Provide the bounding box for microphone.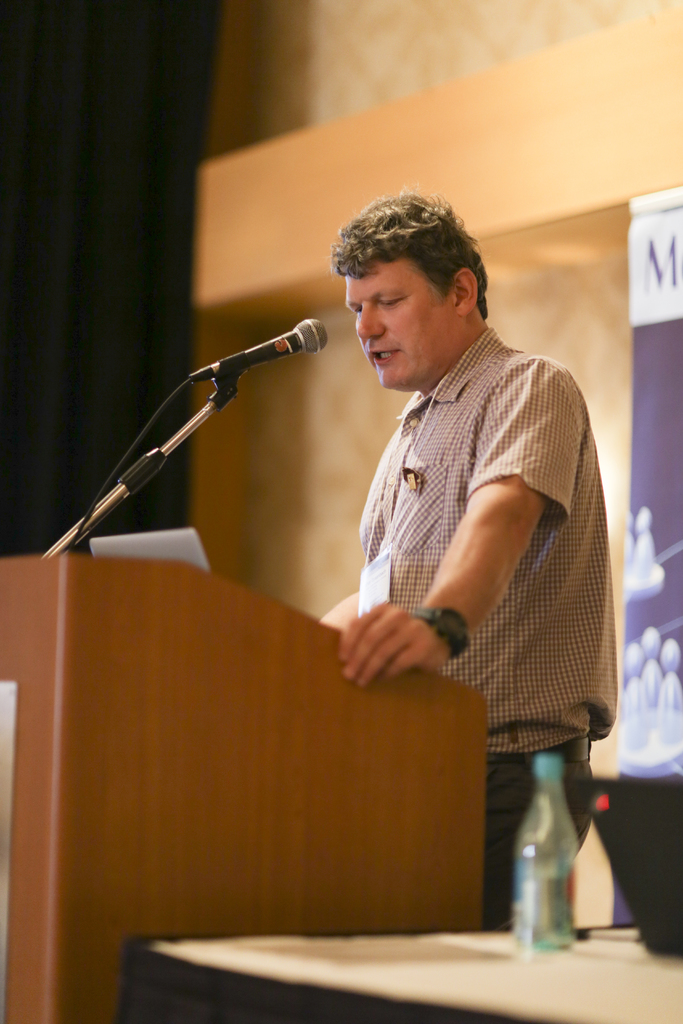
<box>172,317,337,396</box>.
